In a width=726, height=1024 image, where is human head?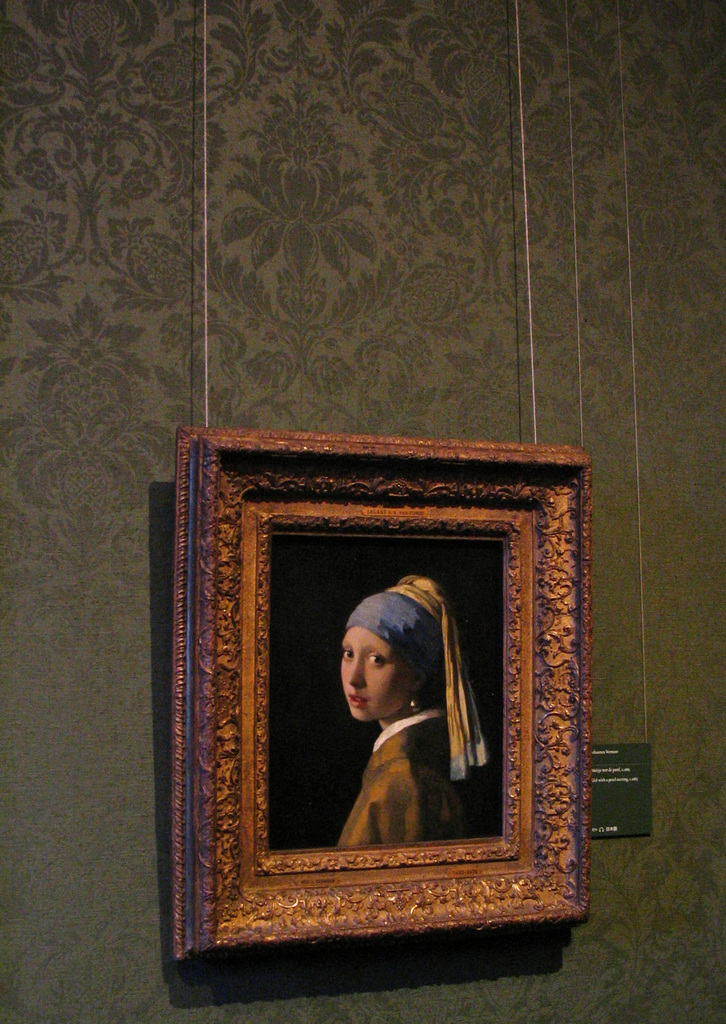
rect(333, 604, 441, 736).
